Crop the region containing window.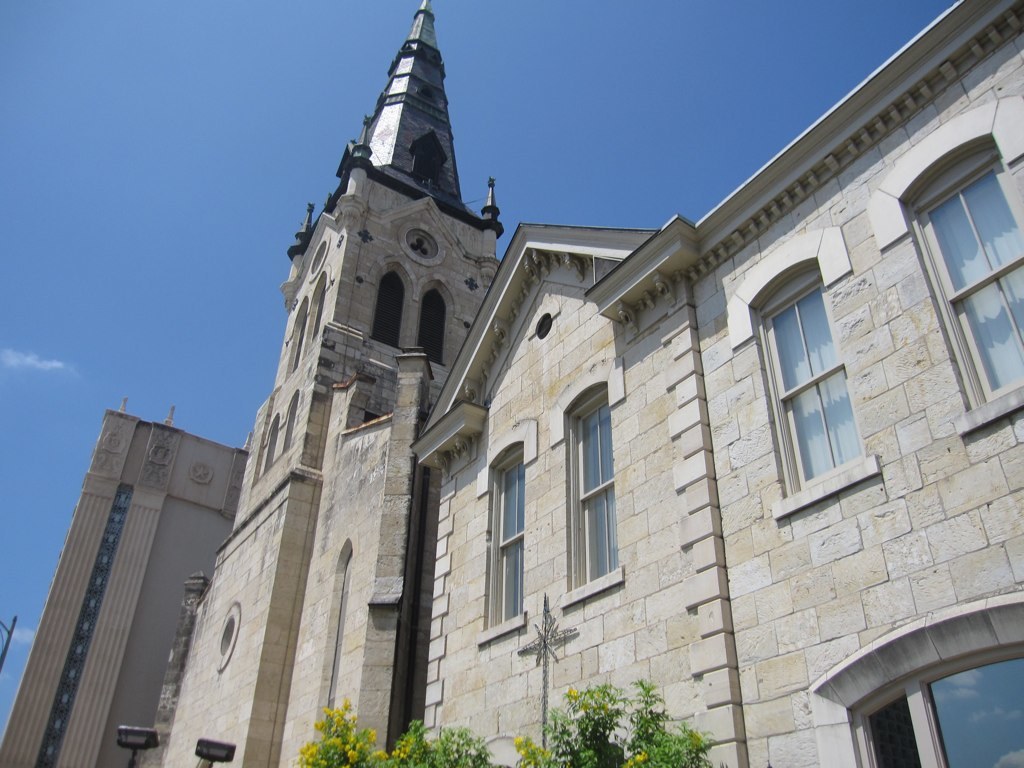
Crop region: select_region(370, 276, 405, 349).
